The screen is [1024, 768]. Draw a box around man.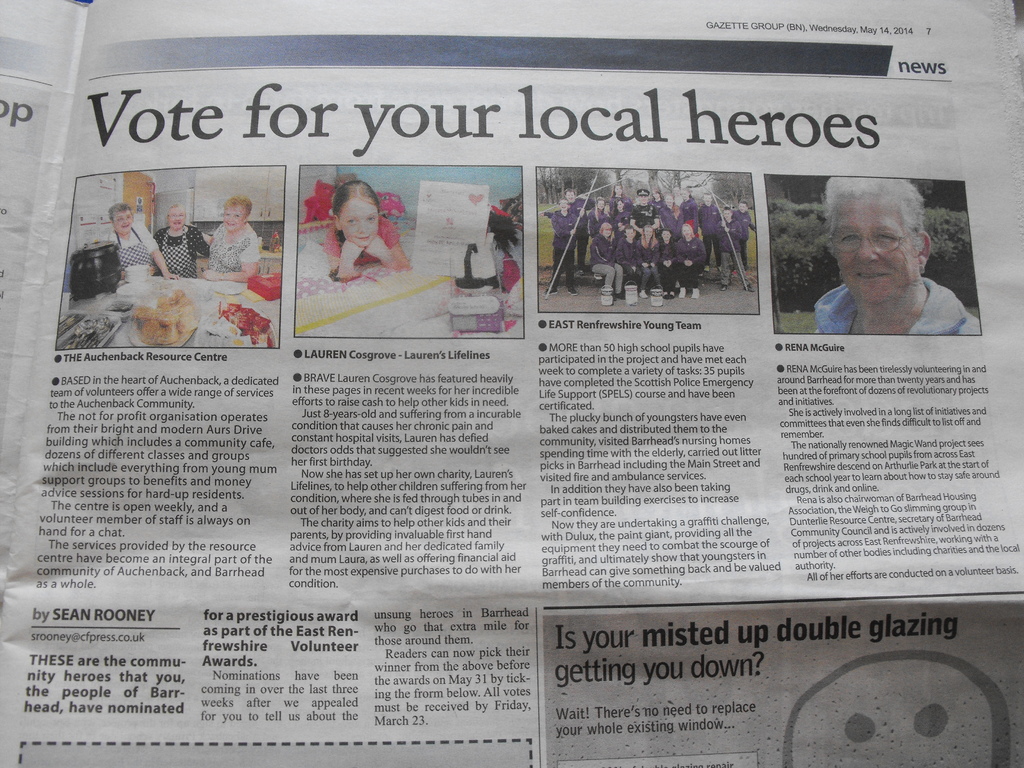
bbox=[764, 186, 963, 334].
